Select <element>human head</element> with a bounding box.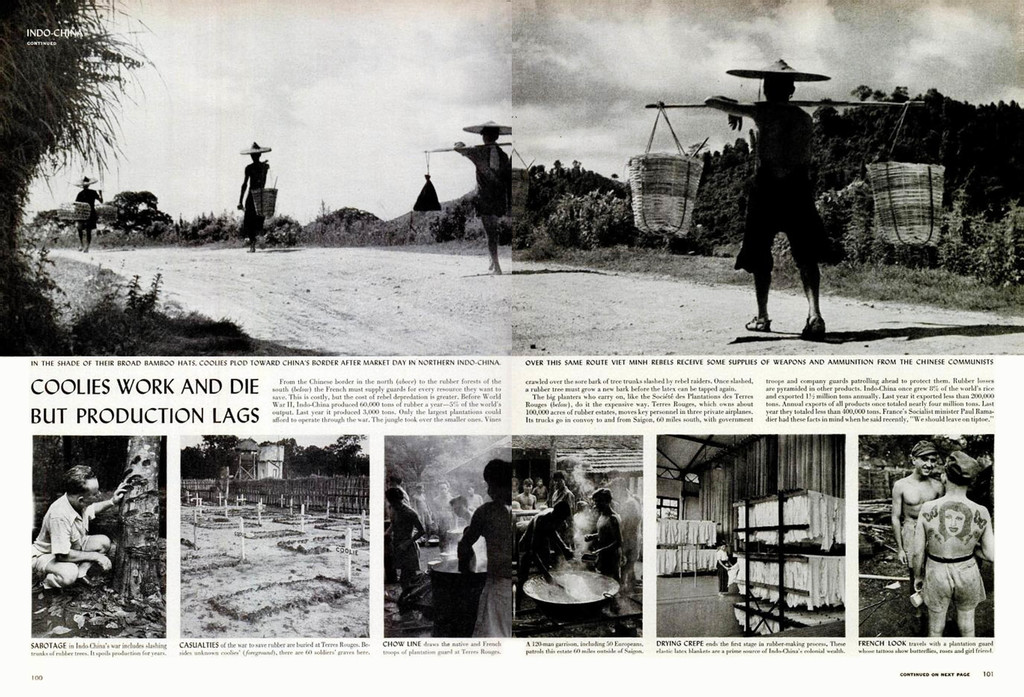
box(943, 455, 975, 484).
